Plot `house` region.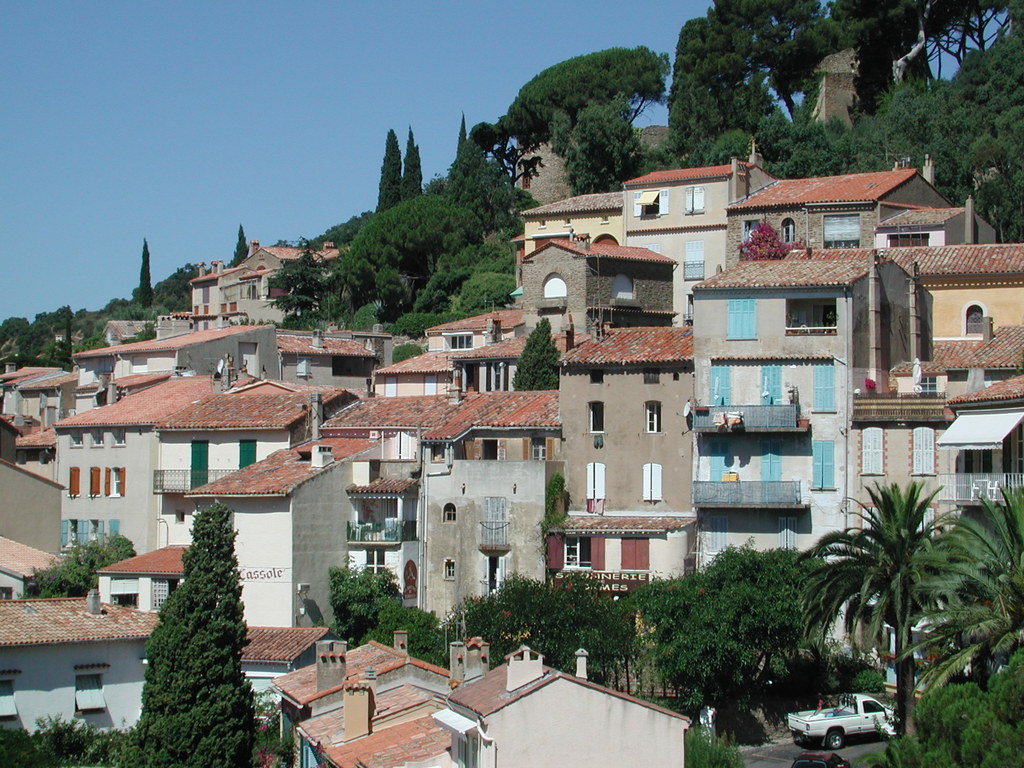
Plotted at <region>0, 415, 63, 477</region>.
